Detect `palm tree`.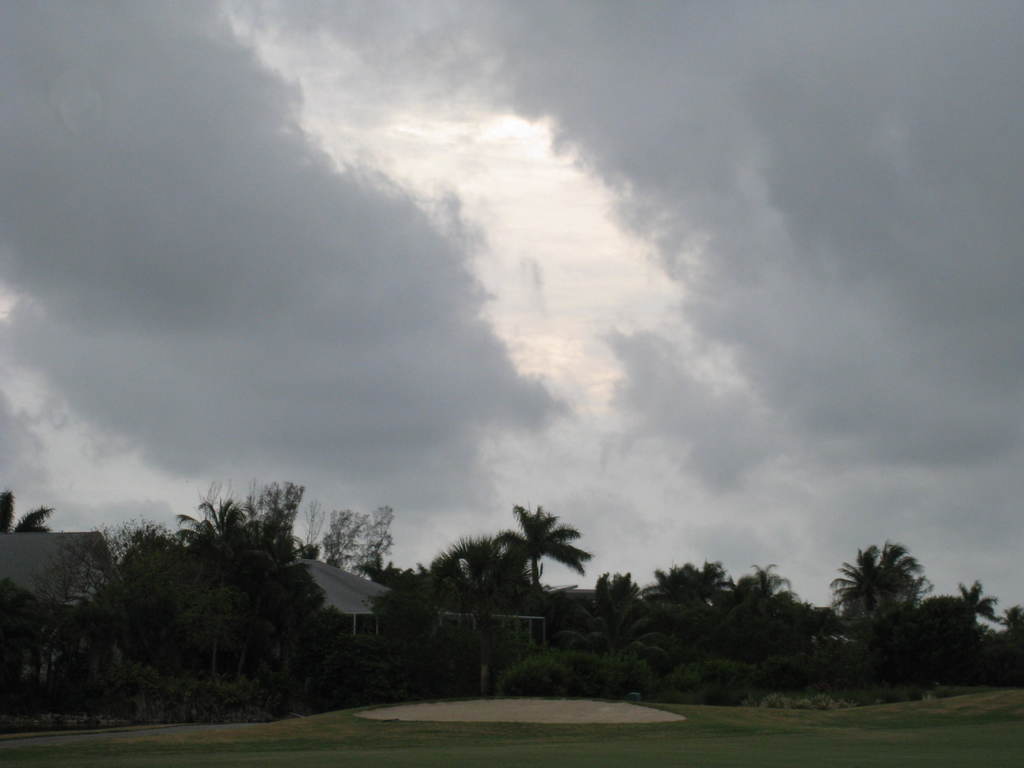
Detected at crop(108, 516, 171, 580).
